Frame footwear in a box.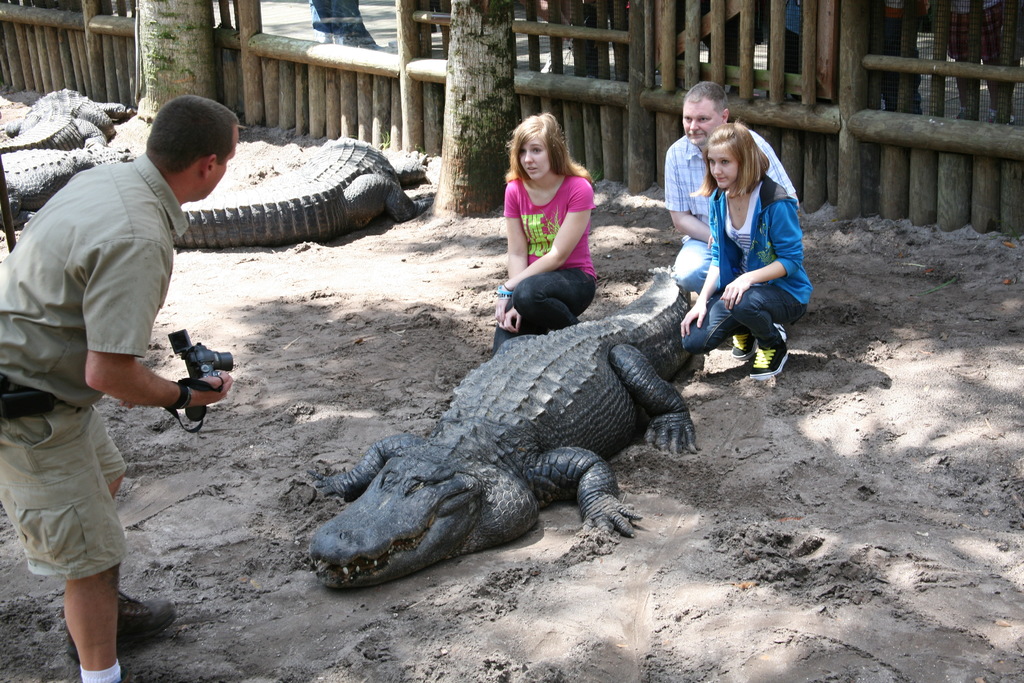
[66, 589, 177, 660].
